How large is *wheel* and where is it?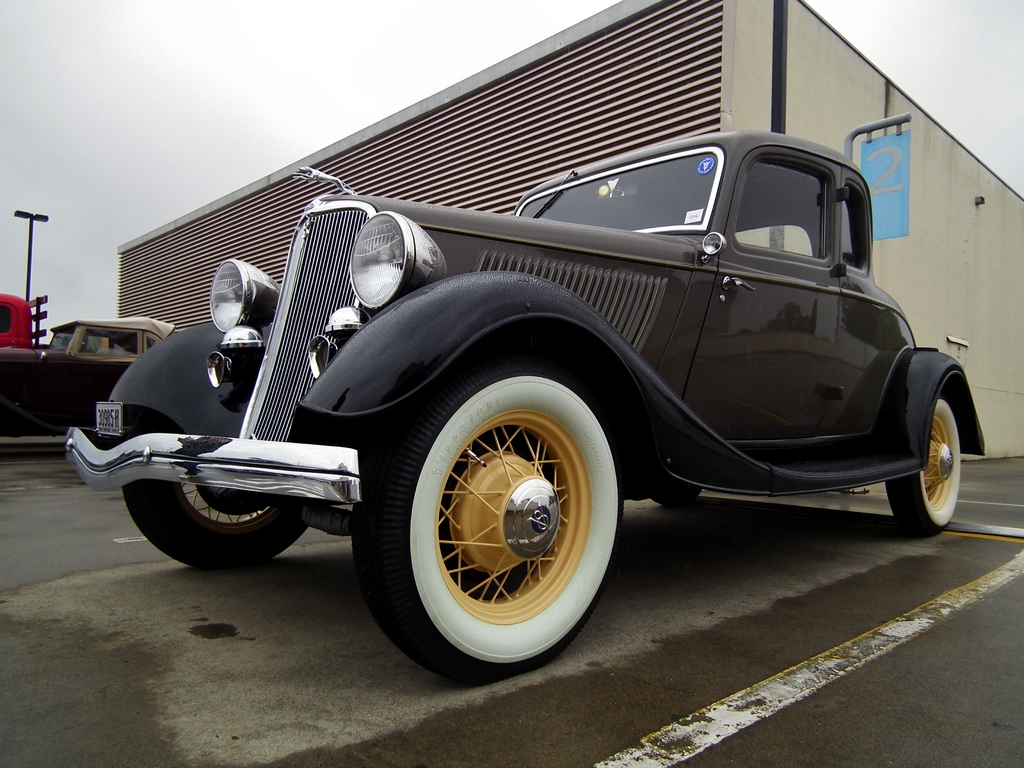
Bounding box: [124, 479, 320, 583].
